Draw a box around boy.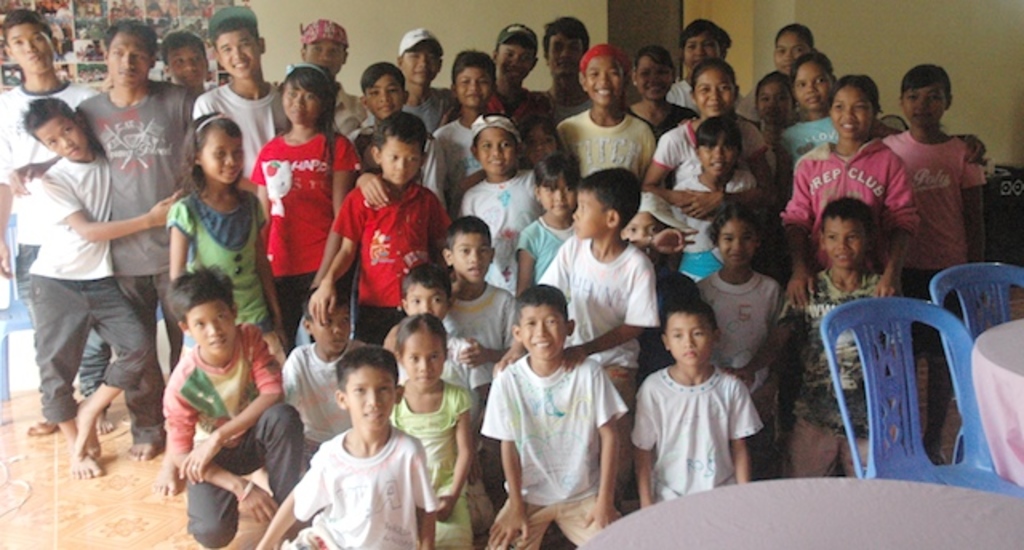
<bbox>253, 347, 446, 548</bbox>.
